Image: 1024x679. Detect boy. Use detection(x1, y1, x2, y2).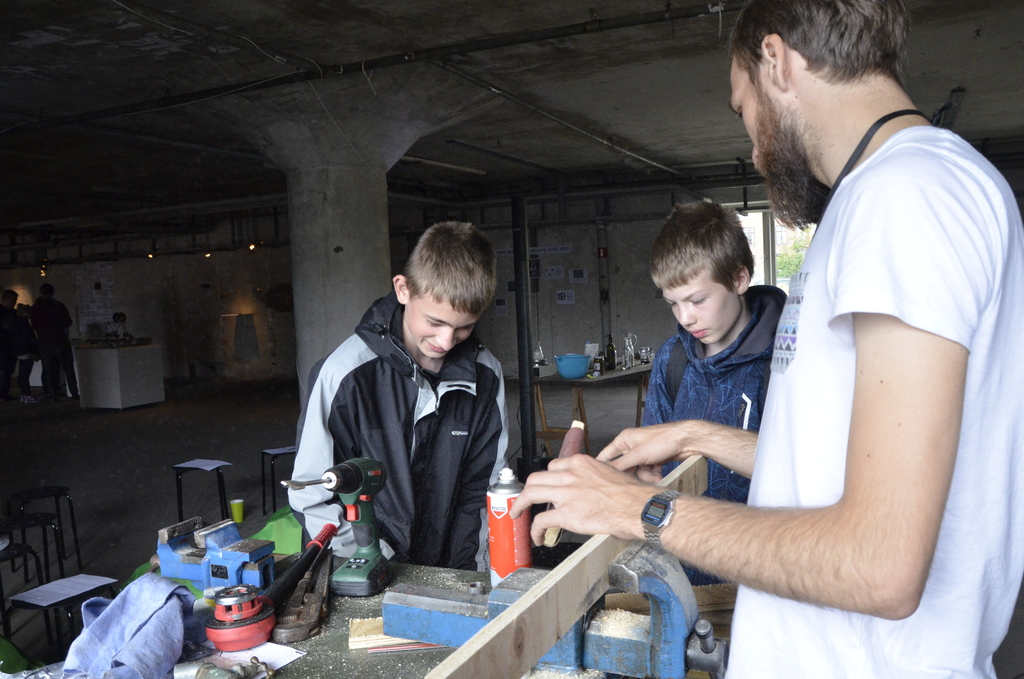
detection(640, 201, 790, 582).
